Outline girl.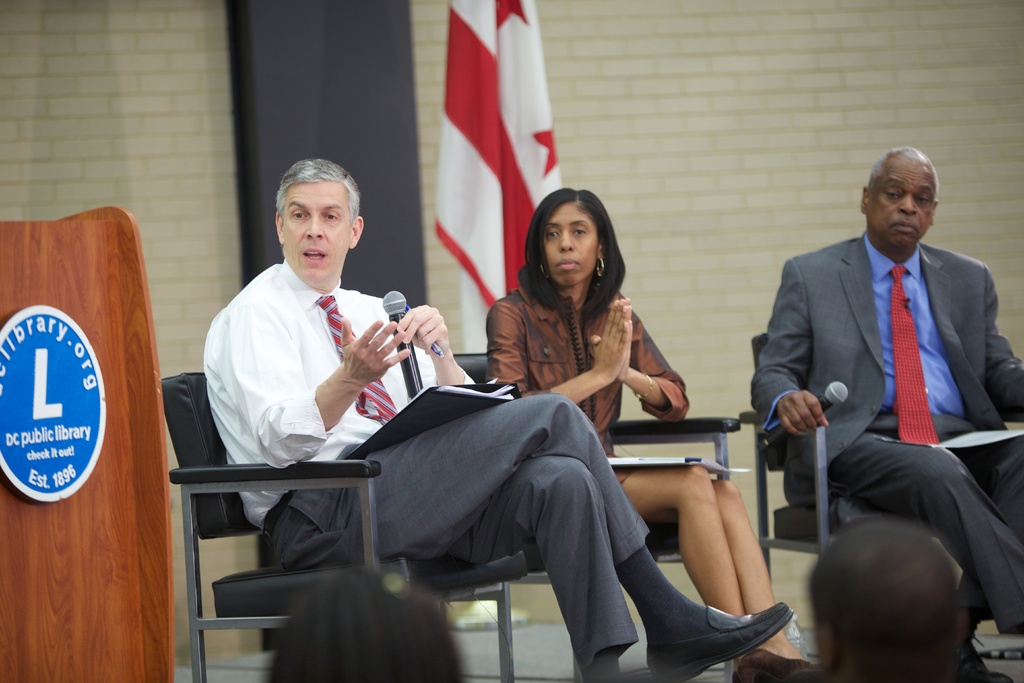
Outline: bbox=(486, 185, 824, 682).
